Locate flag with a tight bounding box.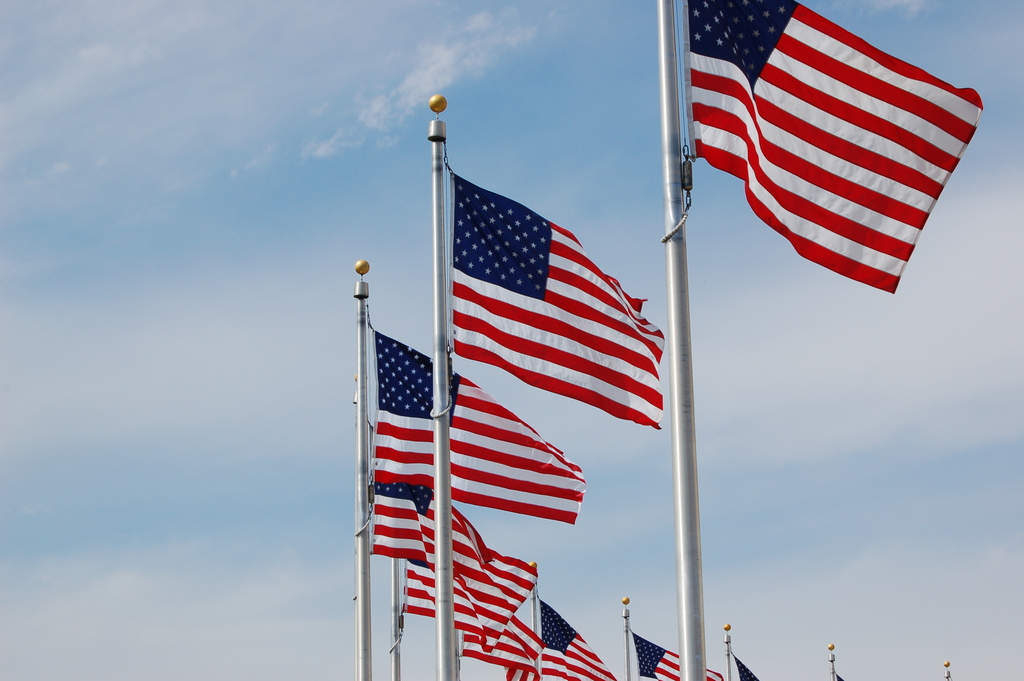
442/166/662/436.
